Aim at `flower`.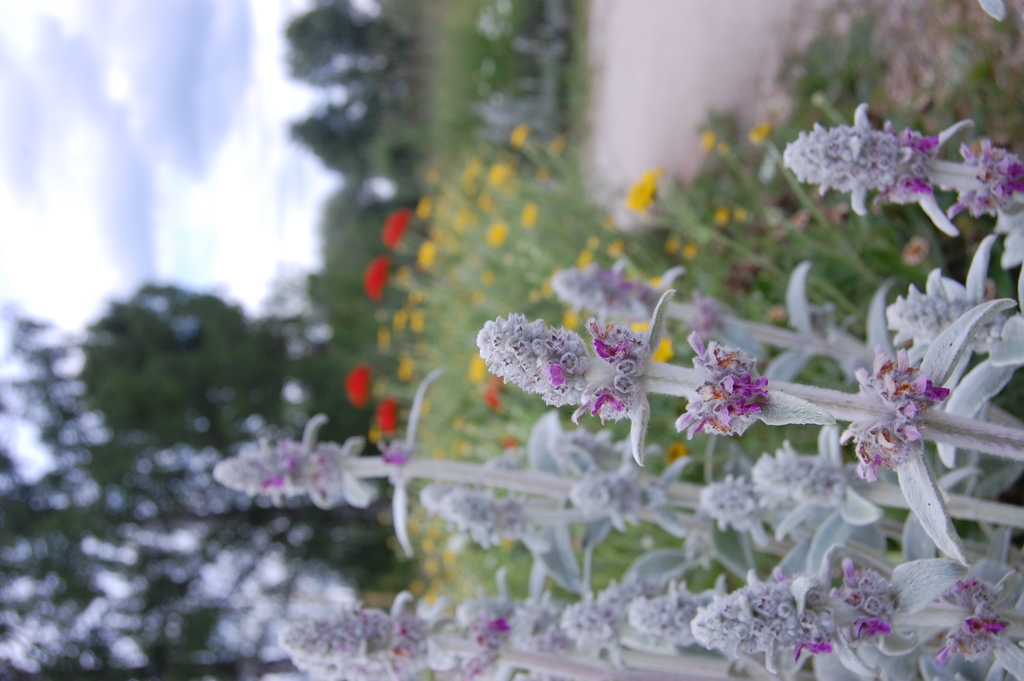
Aimed at 405:310:428:335.
